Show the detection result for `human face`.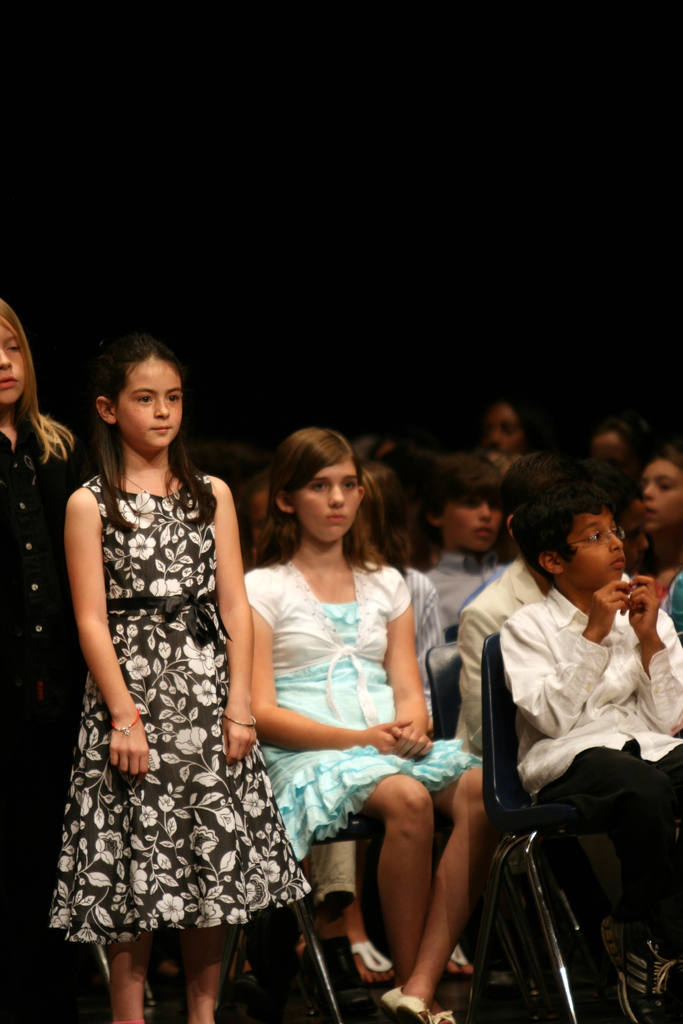
(left=561, top=511, right=628, bottom=583).
